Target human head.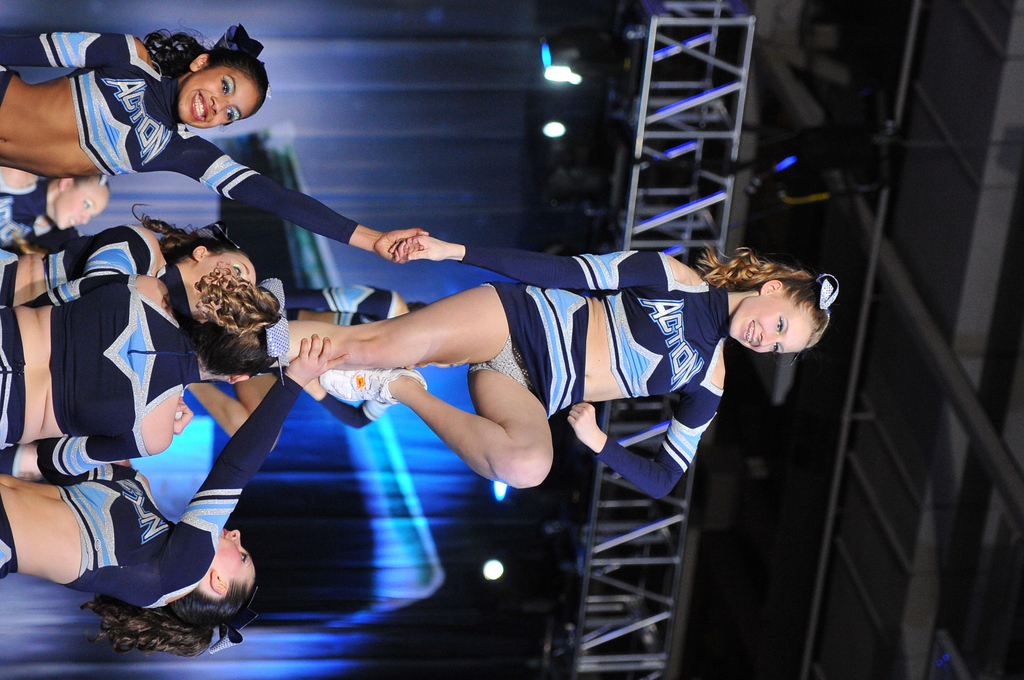
Target region: (188, 285, 282, 385).
